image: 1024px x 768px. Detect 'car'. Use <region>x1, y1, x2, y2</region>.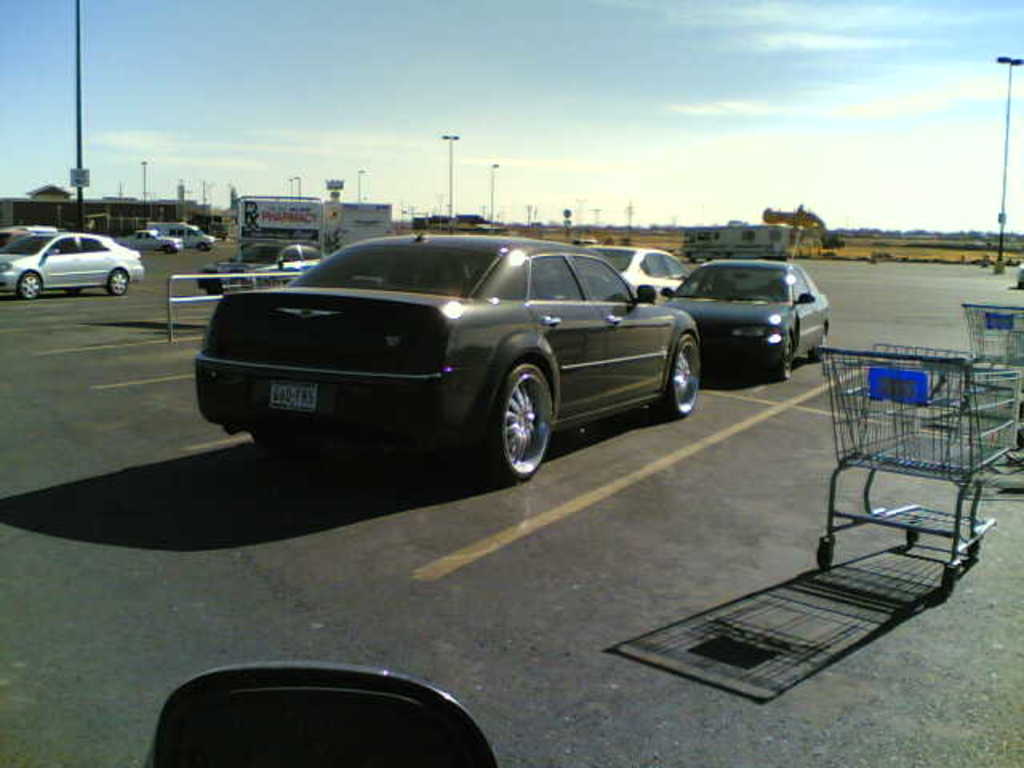
<region>198, 238, 330, 298</region>.
